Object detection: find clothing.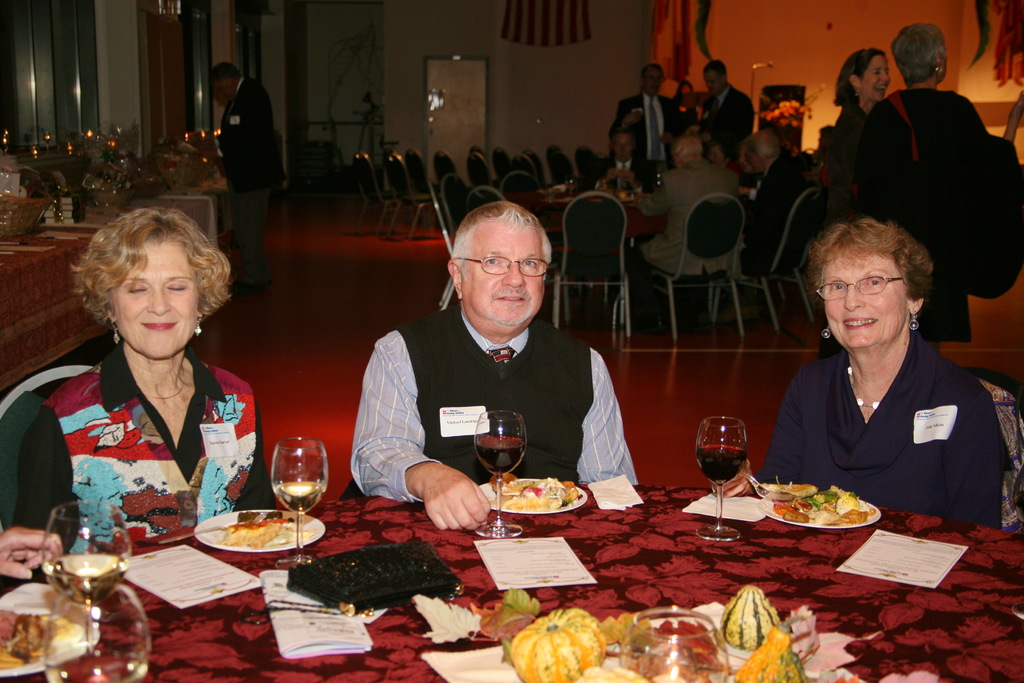
(337,306,642,507).
